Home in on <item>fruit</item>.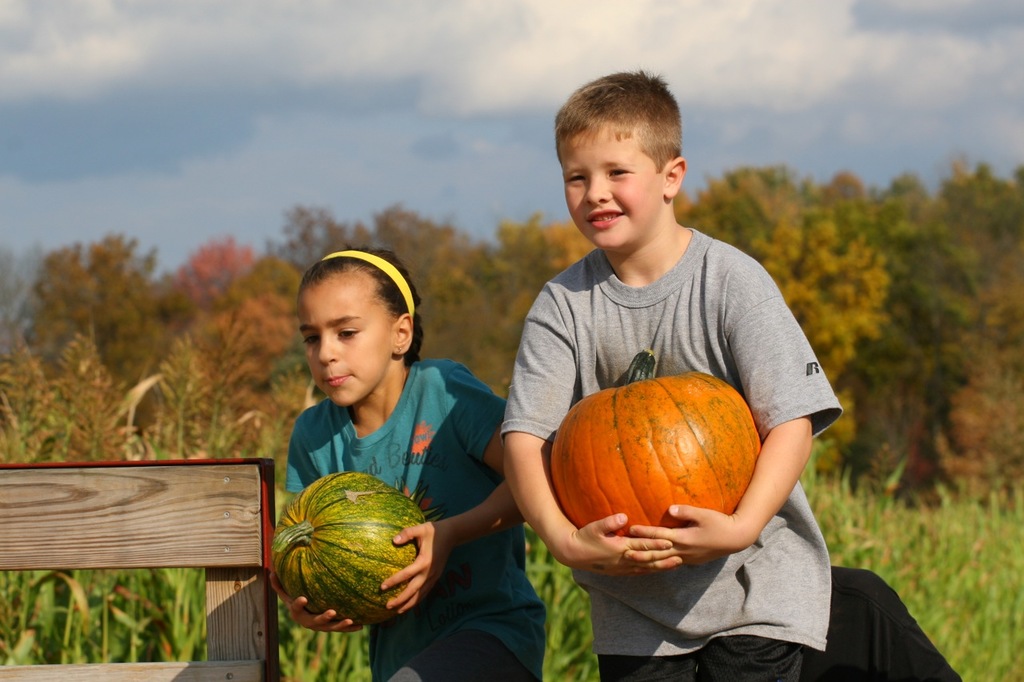
Homed in at region(286, 491, 436, 625).
